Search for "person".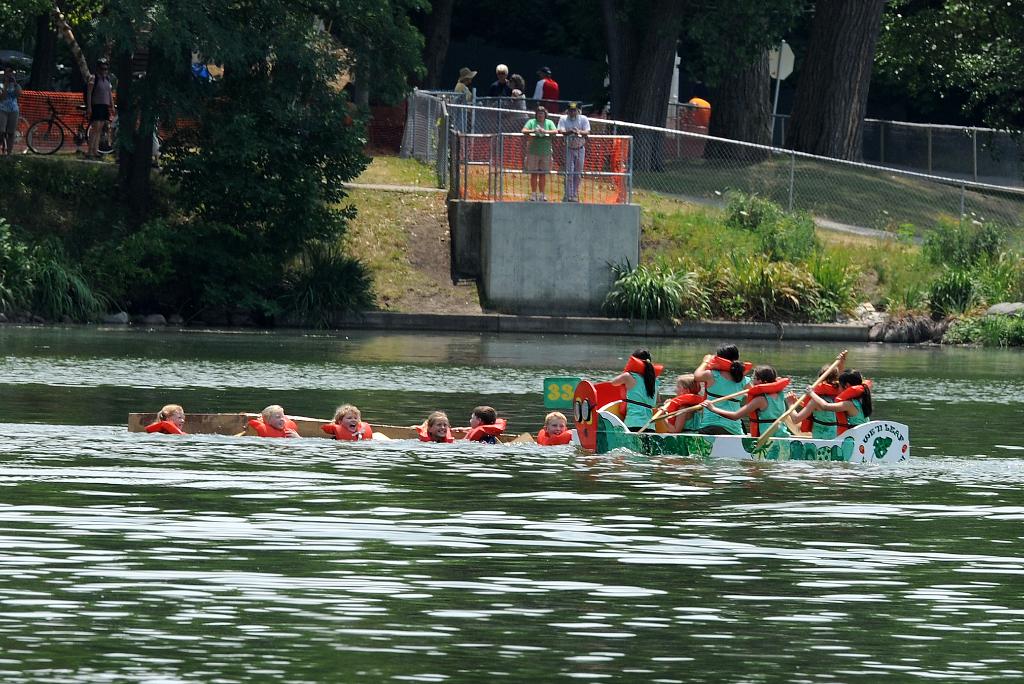
Found at x1=559 y1=105 x2=593 y2=205.
